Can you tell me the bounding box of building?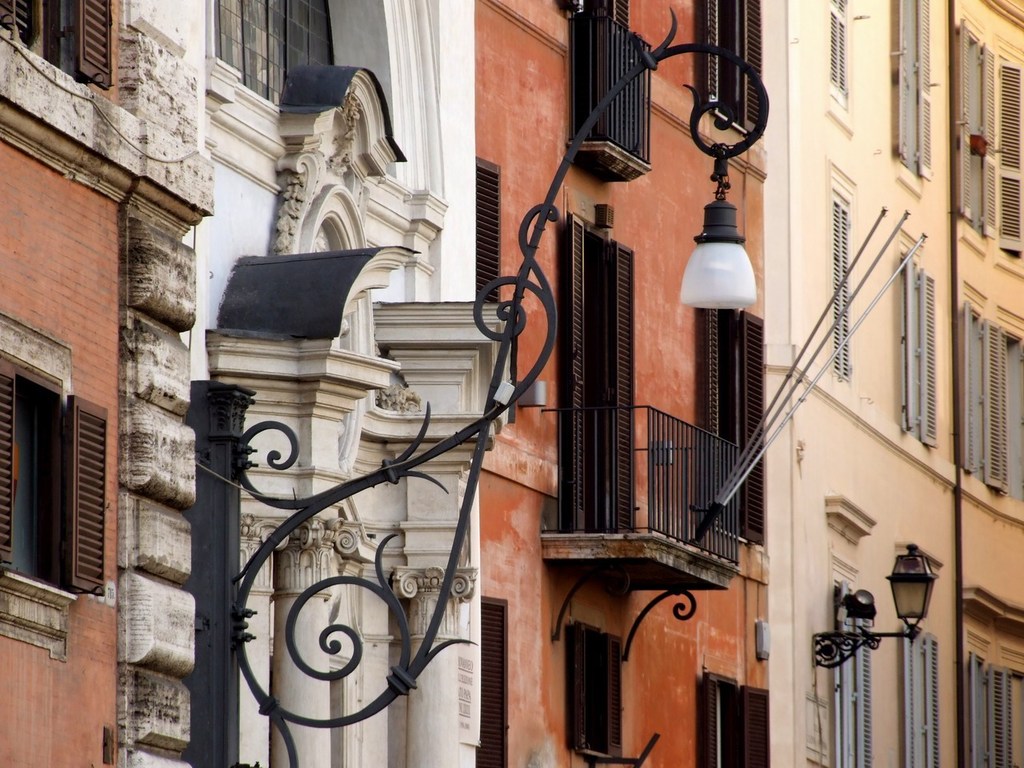
(x1=0, y1=0, x2=195, y2=767).
